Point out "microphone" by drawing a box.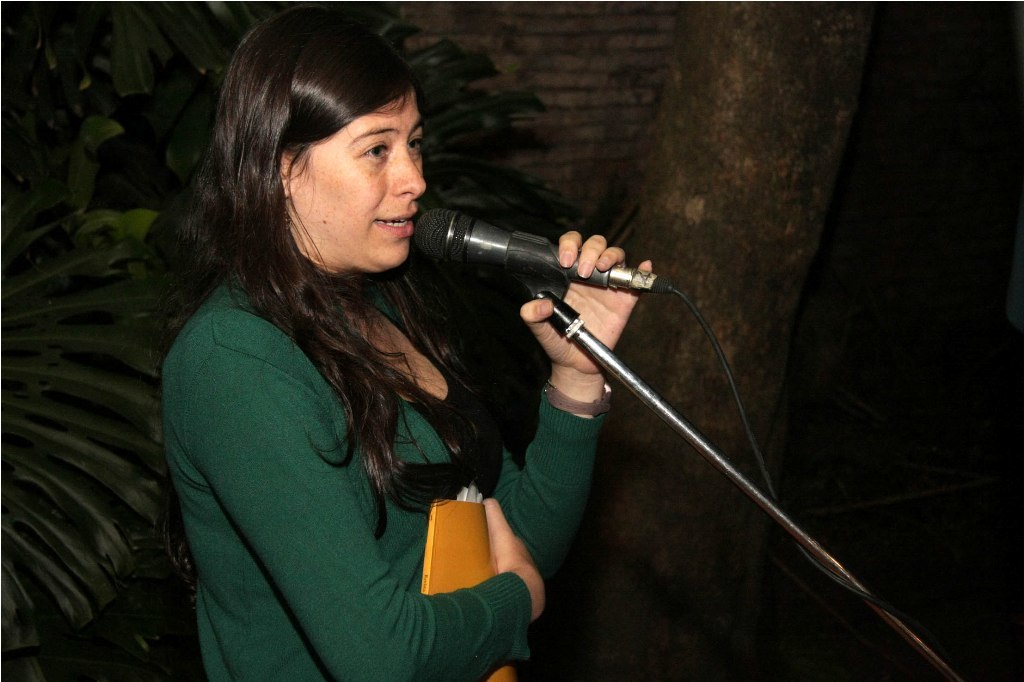
x1=382 y1=199 x2=631 y2=321.
